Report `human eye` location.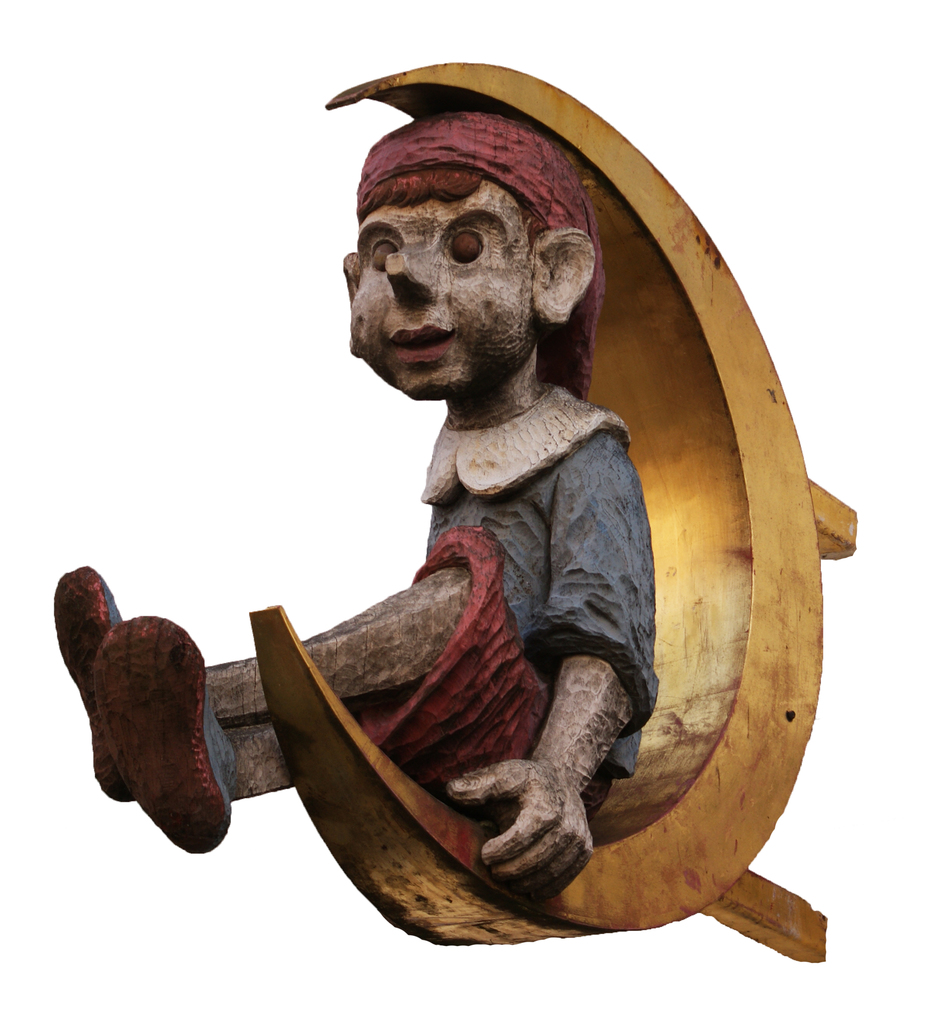
Report: <bbox>368, 235, 401, 273</bbox>.
